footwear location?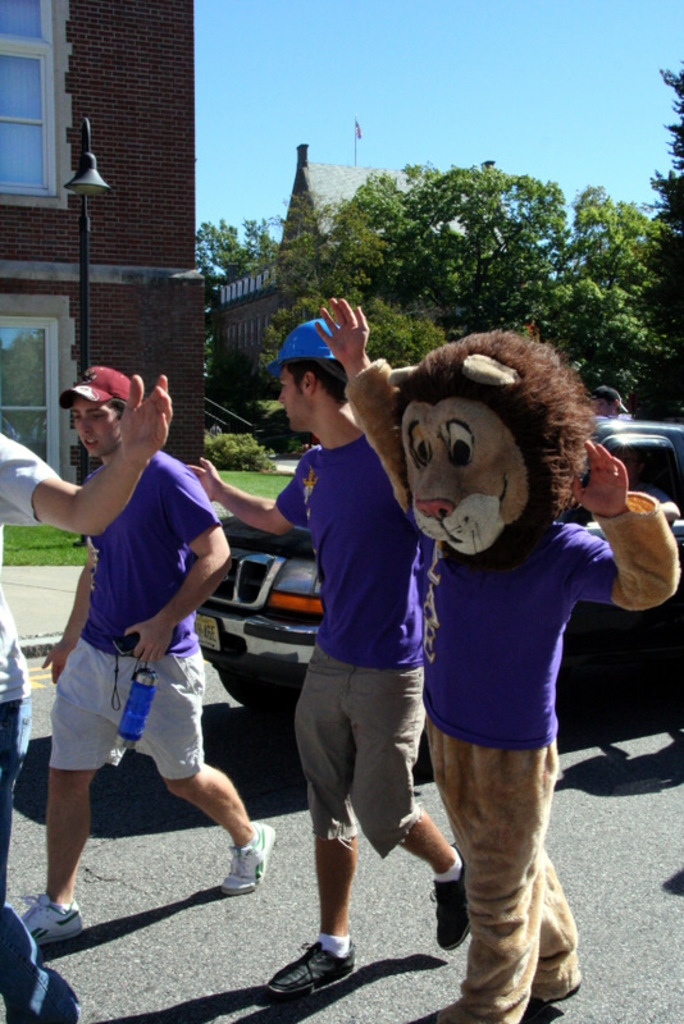
219:820:277:896
